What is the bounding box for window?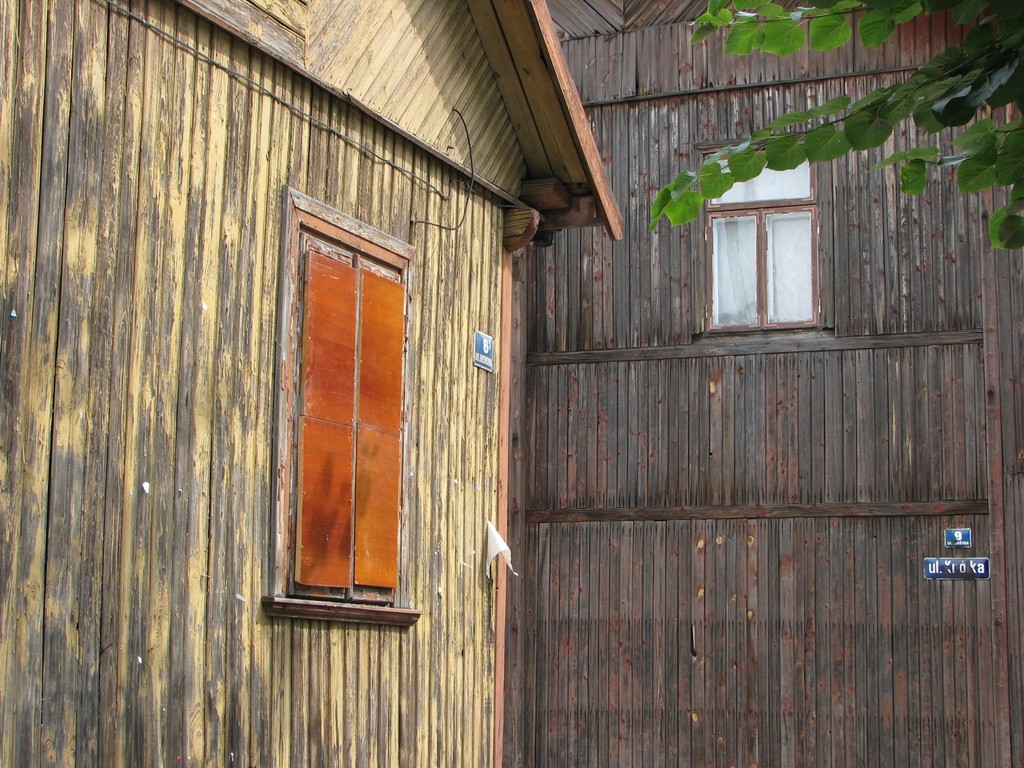
260, 180, 424, 632.
